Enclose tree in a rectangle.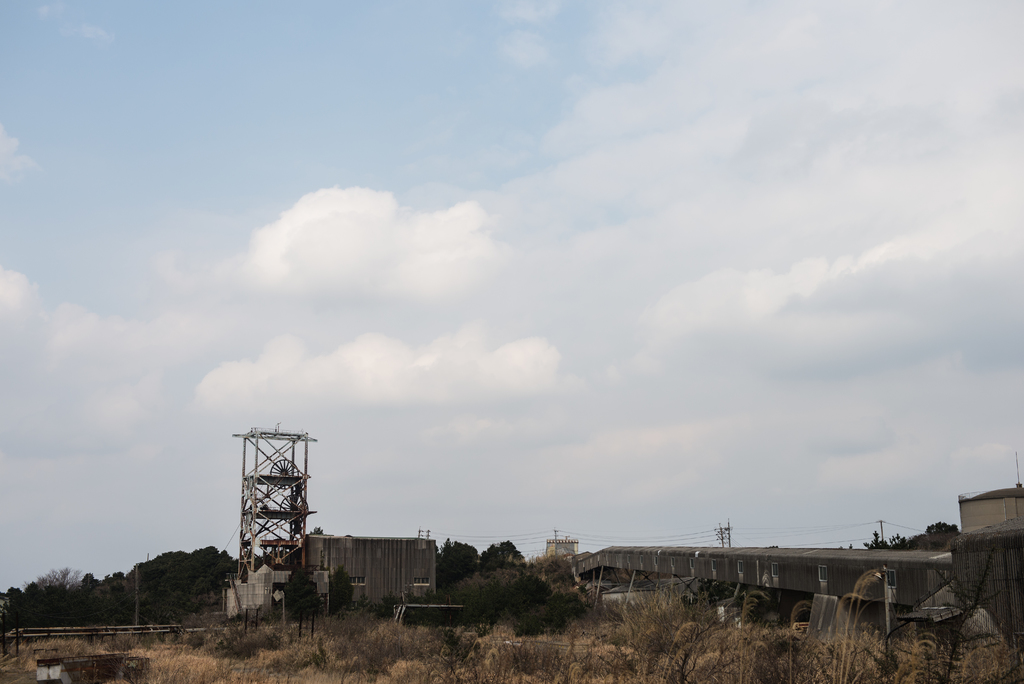
detection(101, 568, 123, 582).
